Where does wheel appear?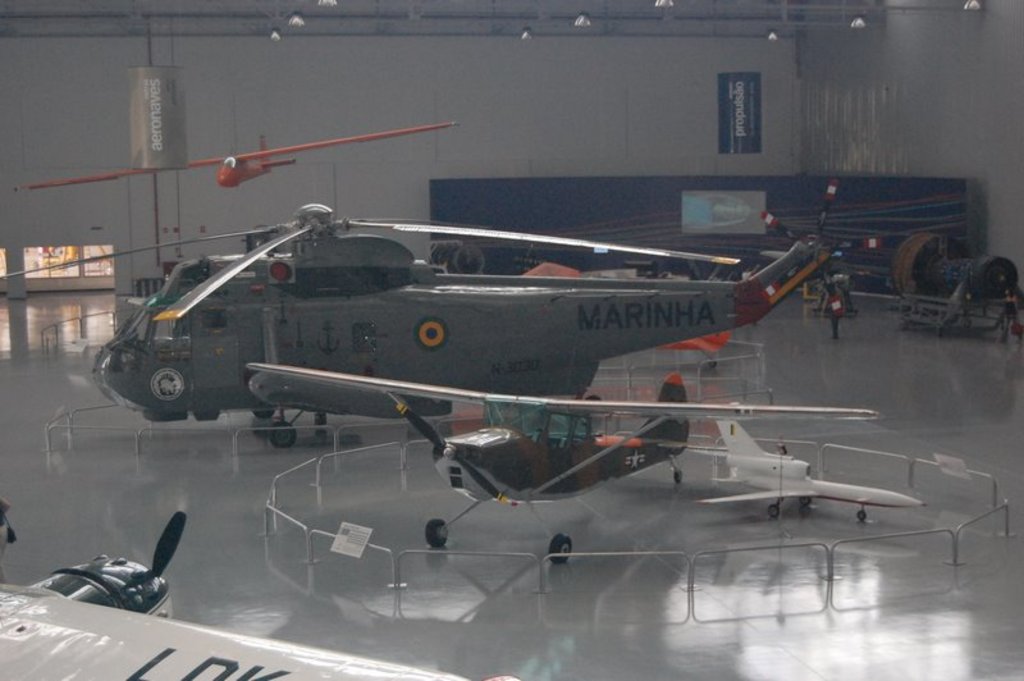
Appears at locate(764, 503, 777, 518).
